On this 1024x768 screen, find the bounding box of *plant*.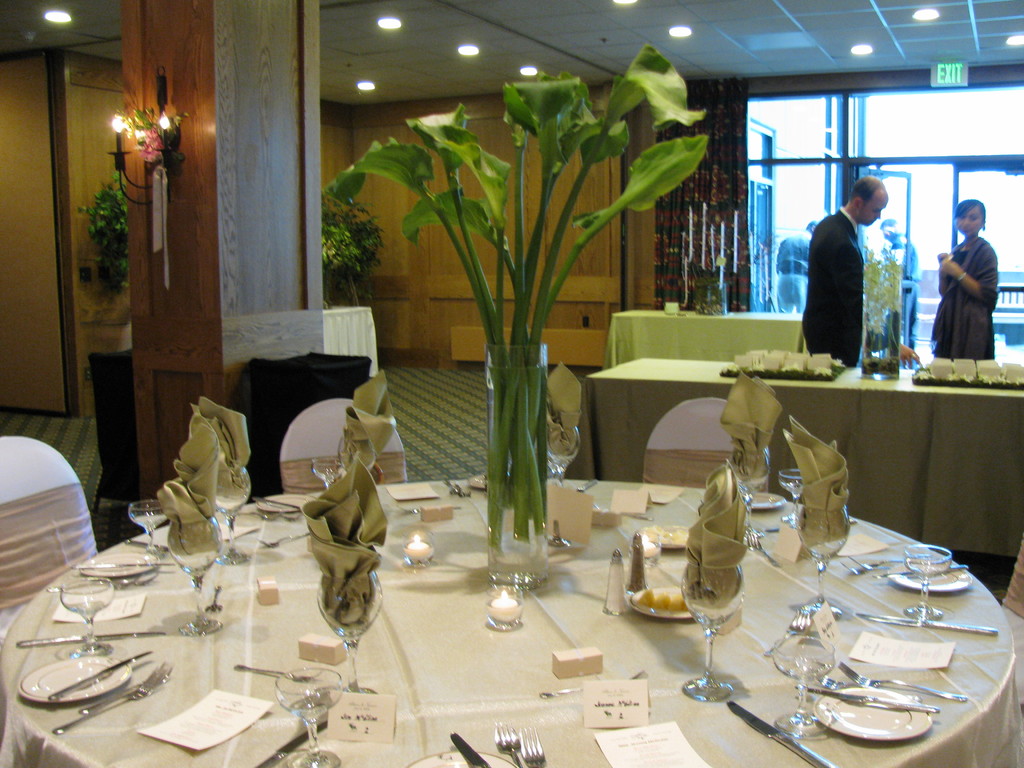
Bounding box: 318,186,378,292.
